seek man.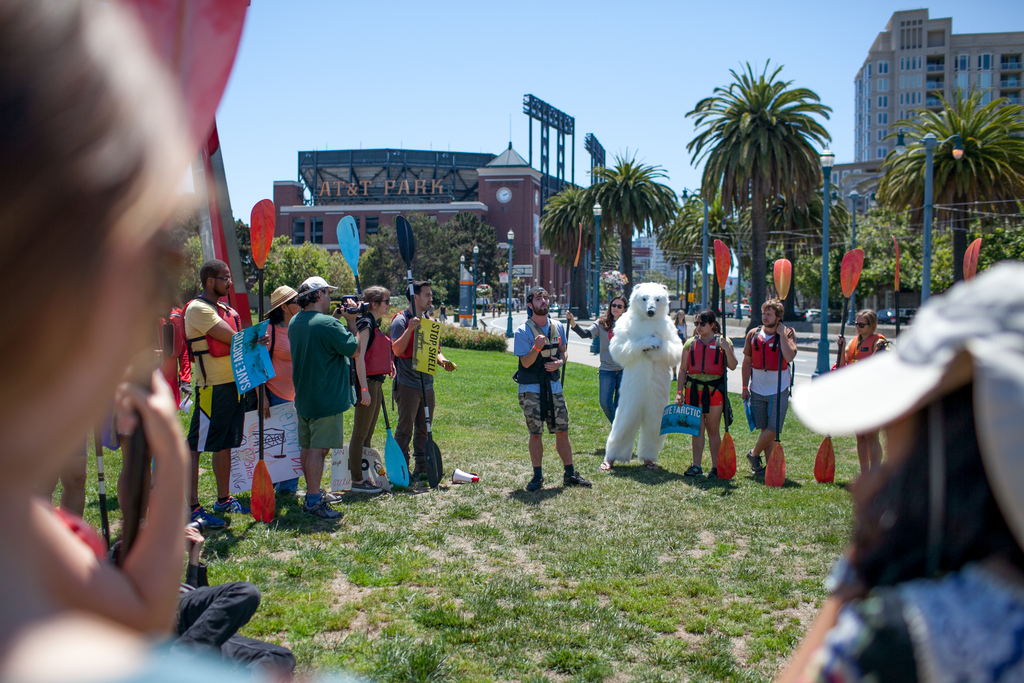
detection(739, 299, 797, 479).
